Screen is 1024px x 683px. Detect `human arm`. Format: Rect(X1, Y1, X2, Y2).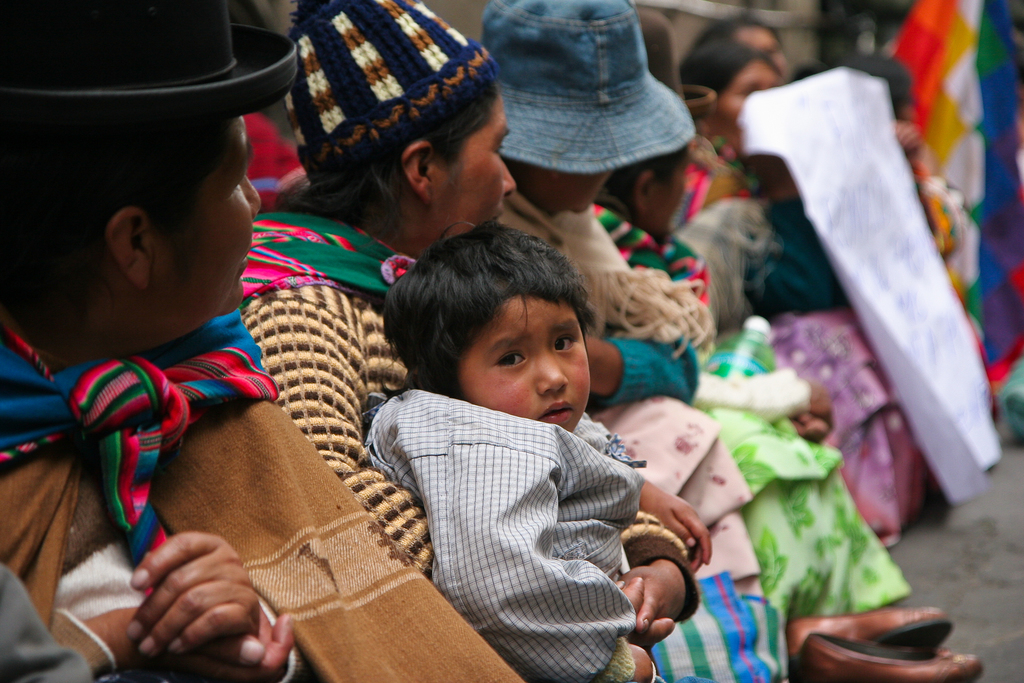
Rect(583, 298, 706, 389).
